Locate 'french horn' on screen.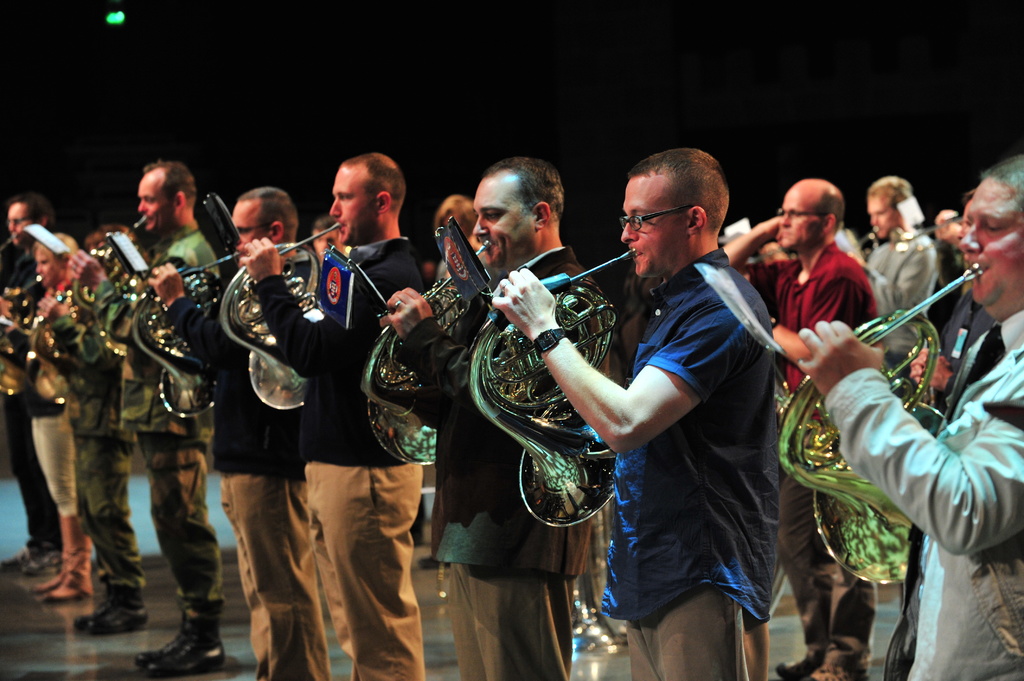
On screen at detection(357, 232, 492, 483).
